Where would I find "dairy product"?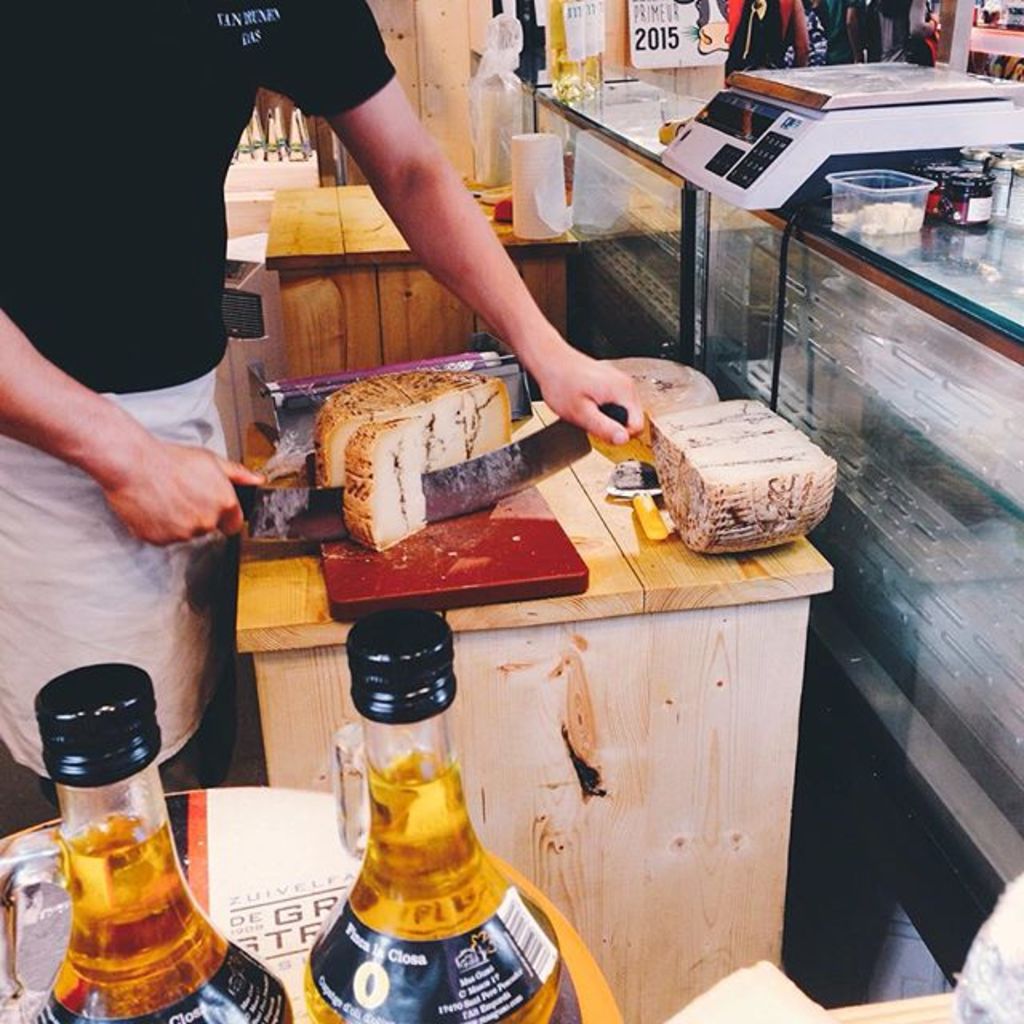
At l=598, t=349, r=699, b=474.
